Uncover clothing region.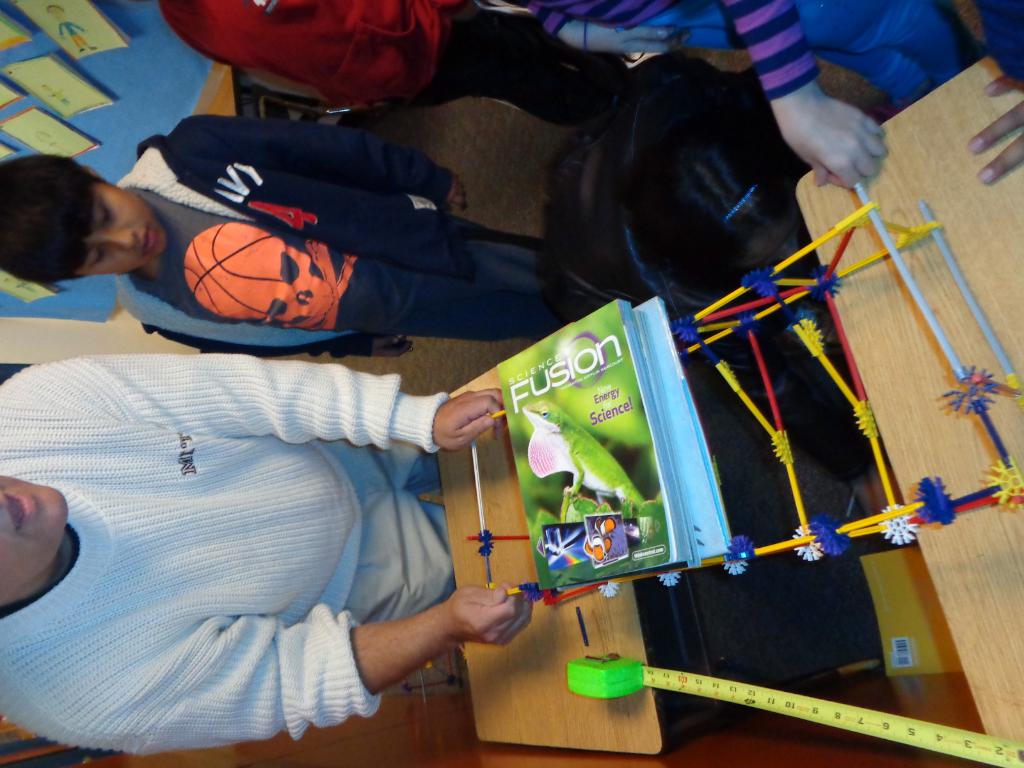
Uncovered: [x1=543, y1=1, x2=941, y2=104].
